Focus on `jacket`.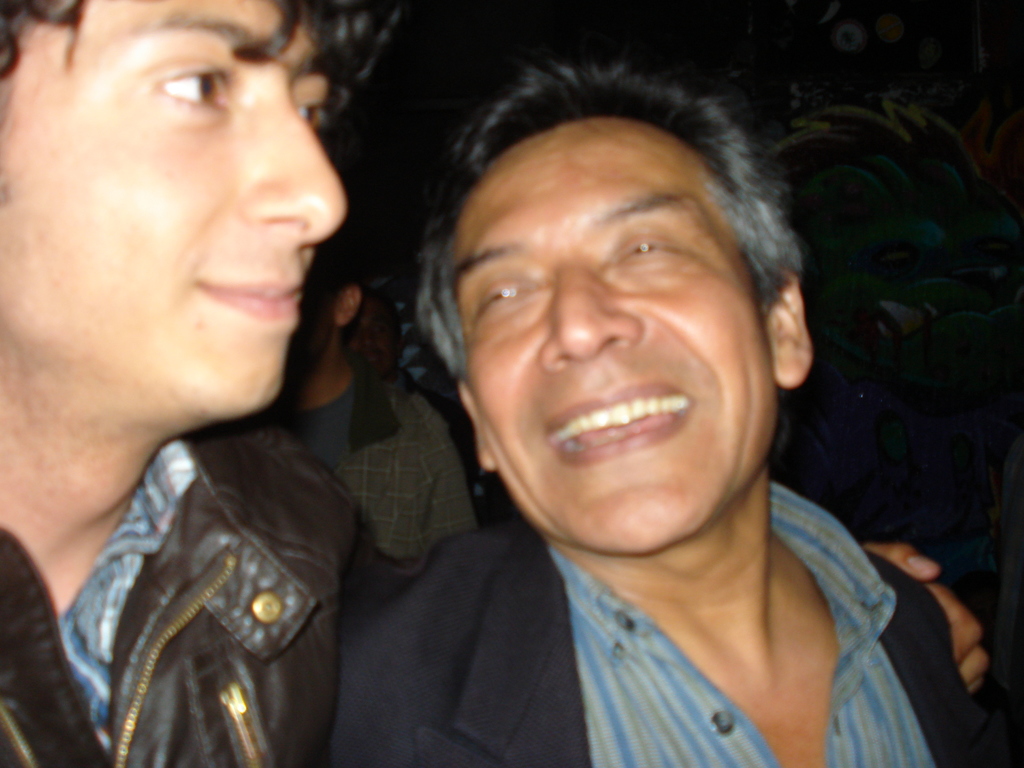
Focused at box(0, 412, 399, 767).
